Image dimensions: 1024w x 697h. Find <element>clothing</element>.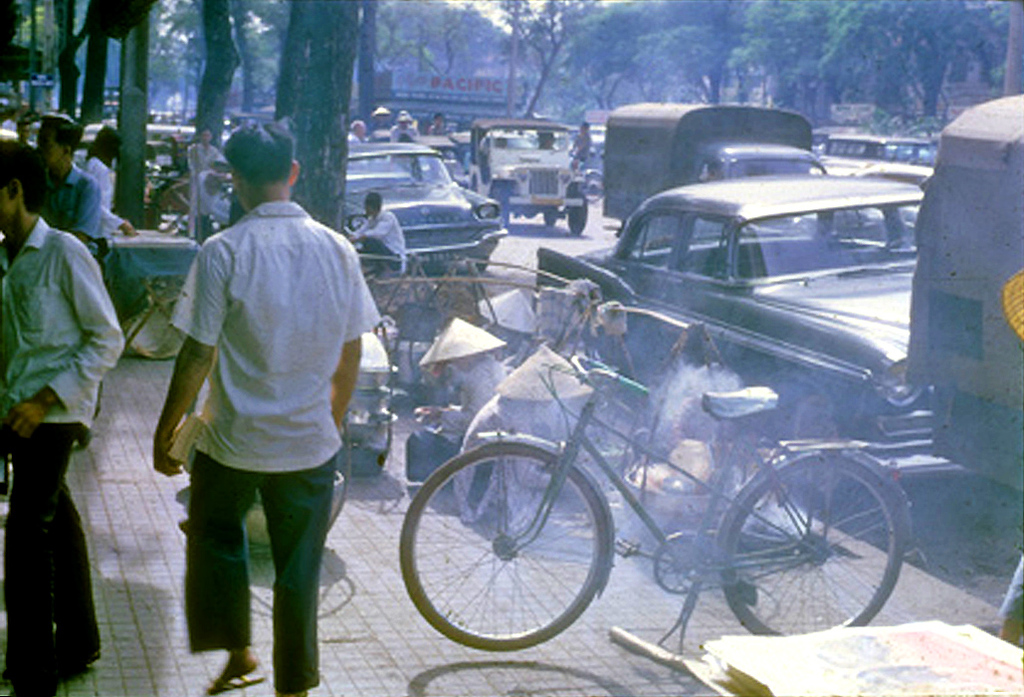
(0,214,116,430).
